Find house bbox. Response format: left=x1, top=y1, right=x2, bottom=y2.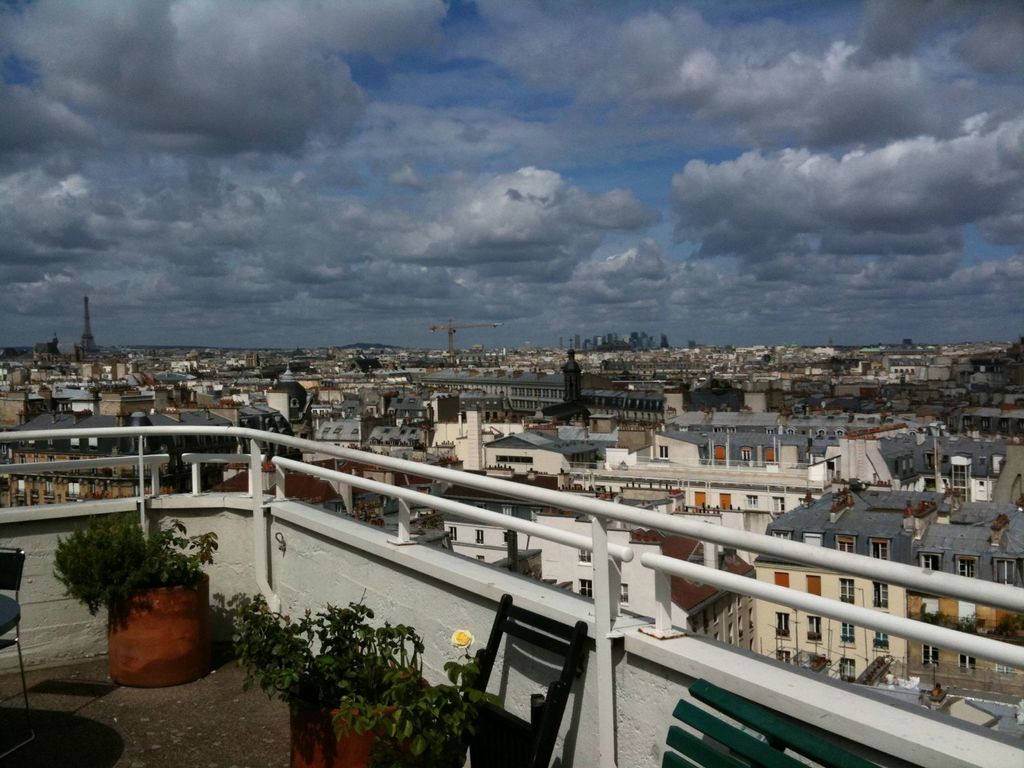
left=22, top=417, right=119, bottom=502.
